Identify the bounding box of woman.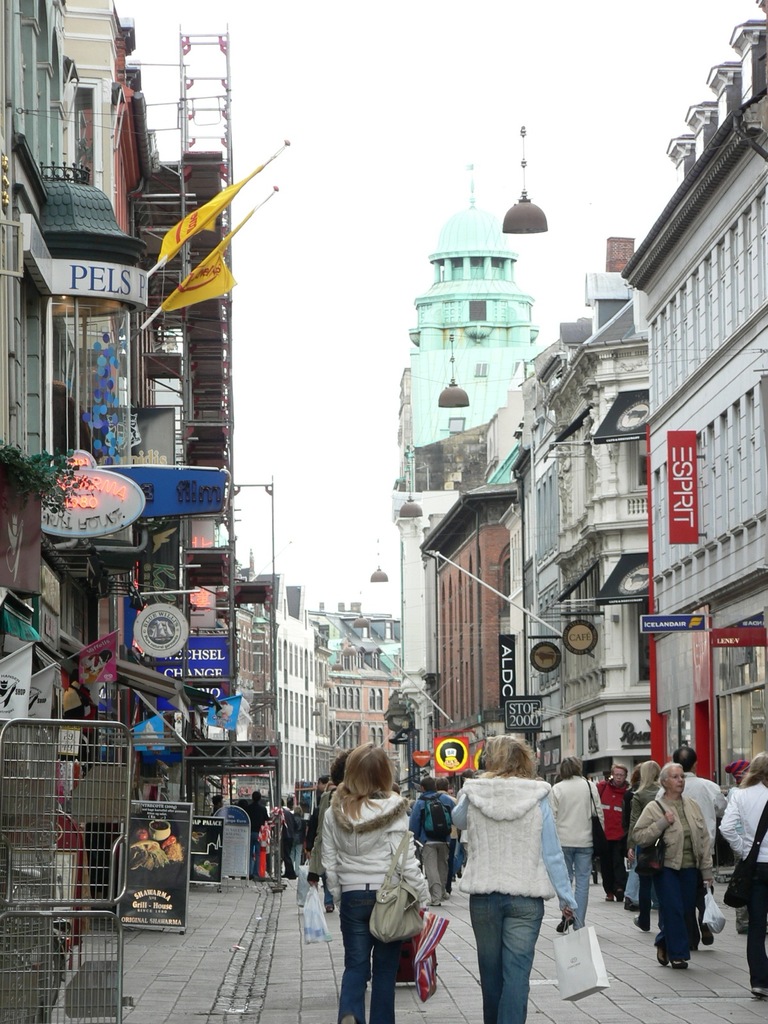
l=630, t=762, r=711, b=970.
